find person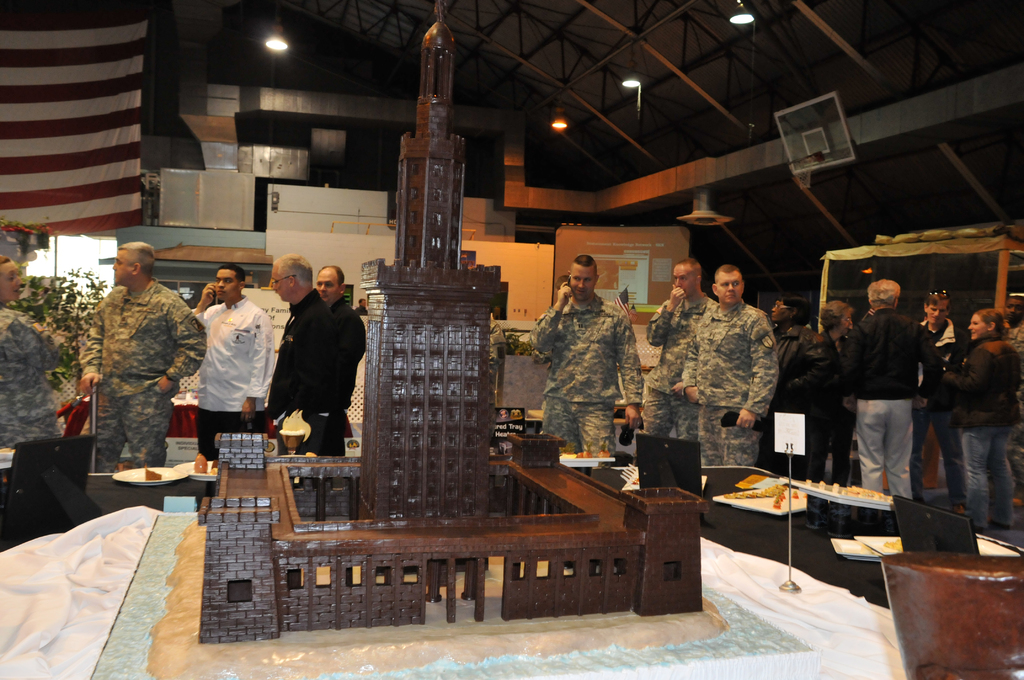
x1=189, y1=263, x2=274, y2=458
